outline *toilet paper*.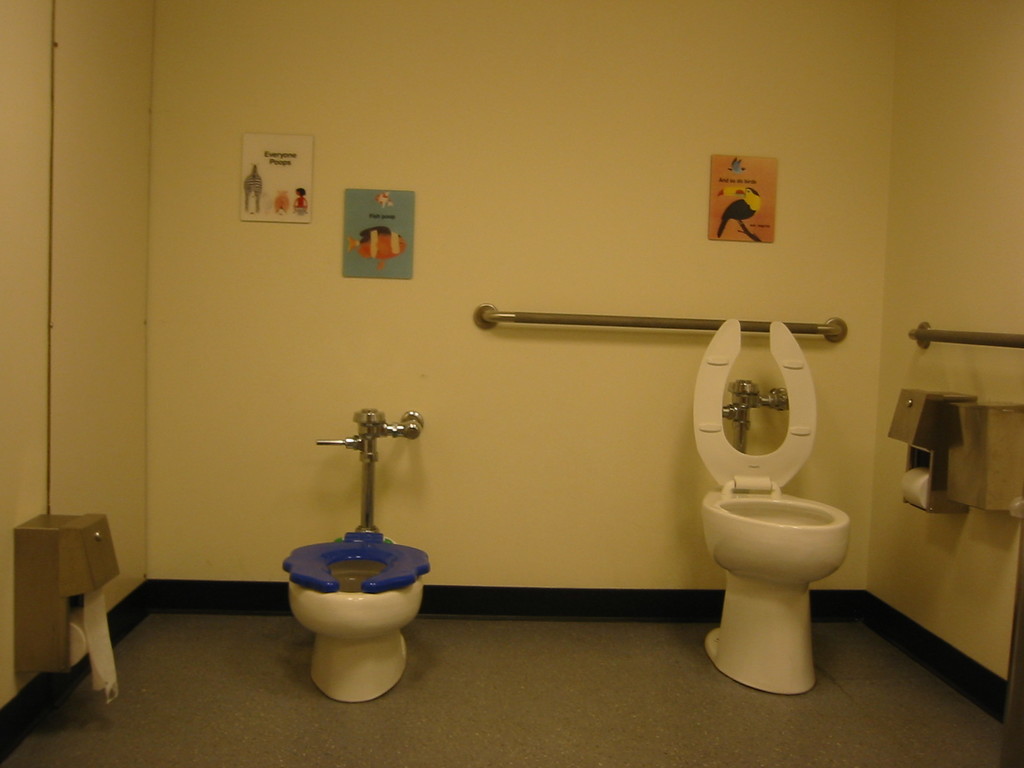
Outline: box(71, 590, 118, 706).
